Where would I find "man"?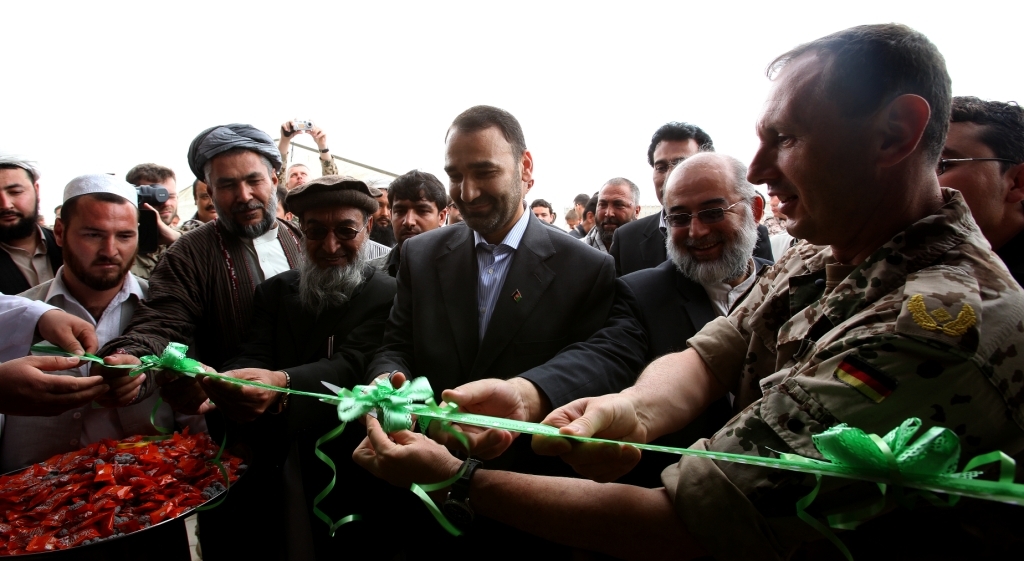
At {"left": 94, "top": 117, "right": 314, "bottom": 560}.
